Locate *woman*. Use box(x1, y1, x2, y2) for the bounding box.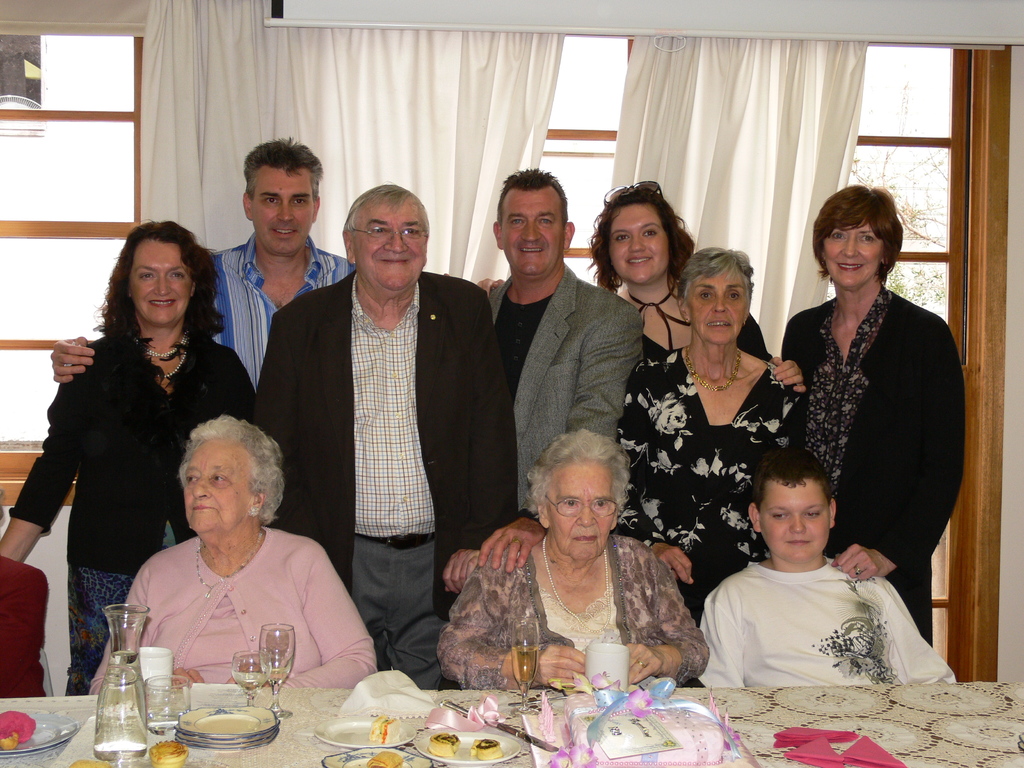
box(0, 220, 256, 696).
